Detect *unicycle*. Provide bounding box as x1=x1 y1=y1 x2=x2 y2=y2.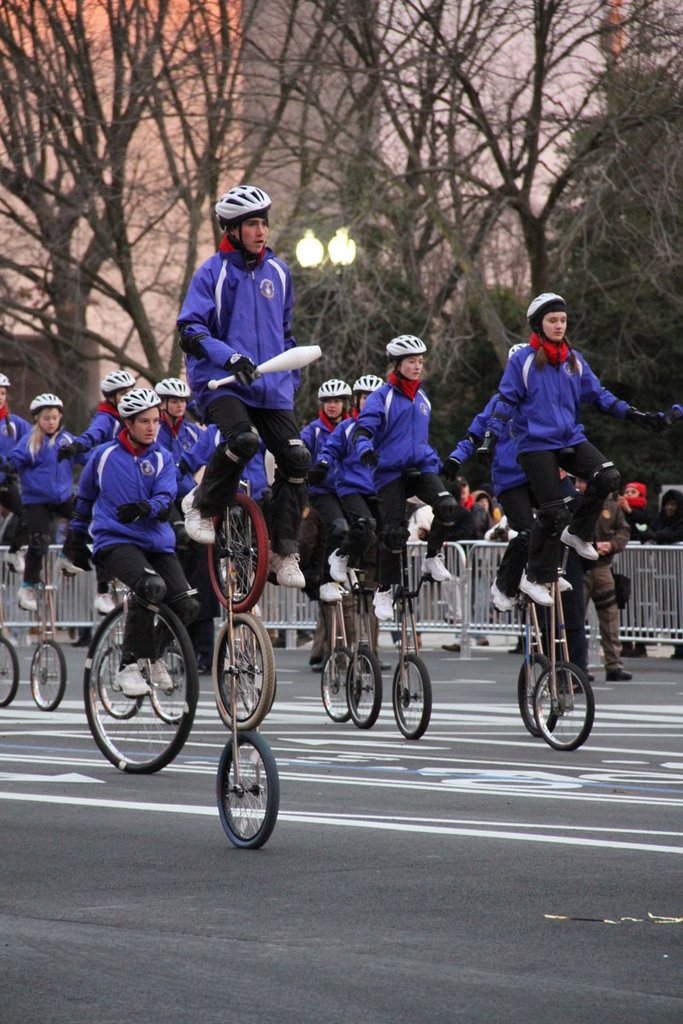
x1=352 y1=575 x2=387 y2=730.
